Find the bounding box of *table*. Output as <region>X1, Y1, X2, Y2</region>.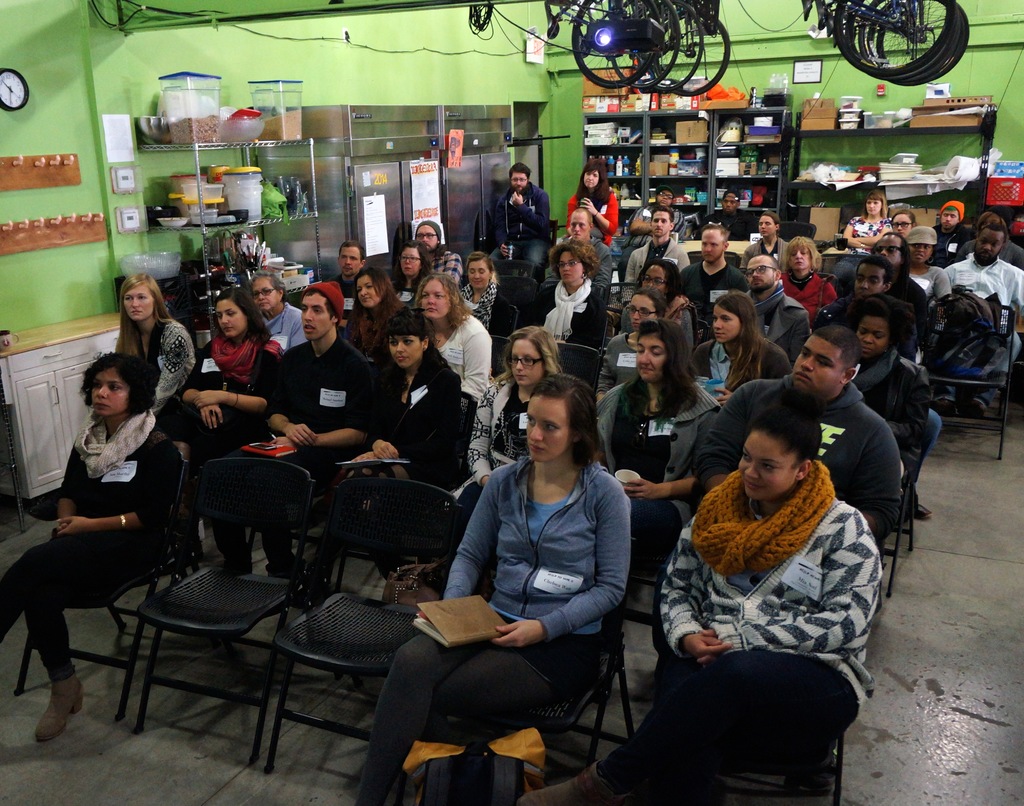
<region>684, 238, 826, 275</region>.
